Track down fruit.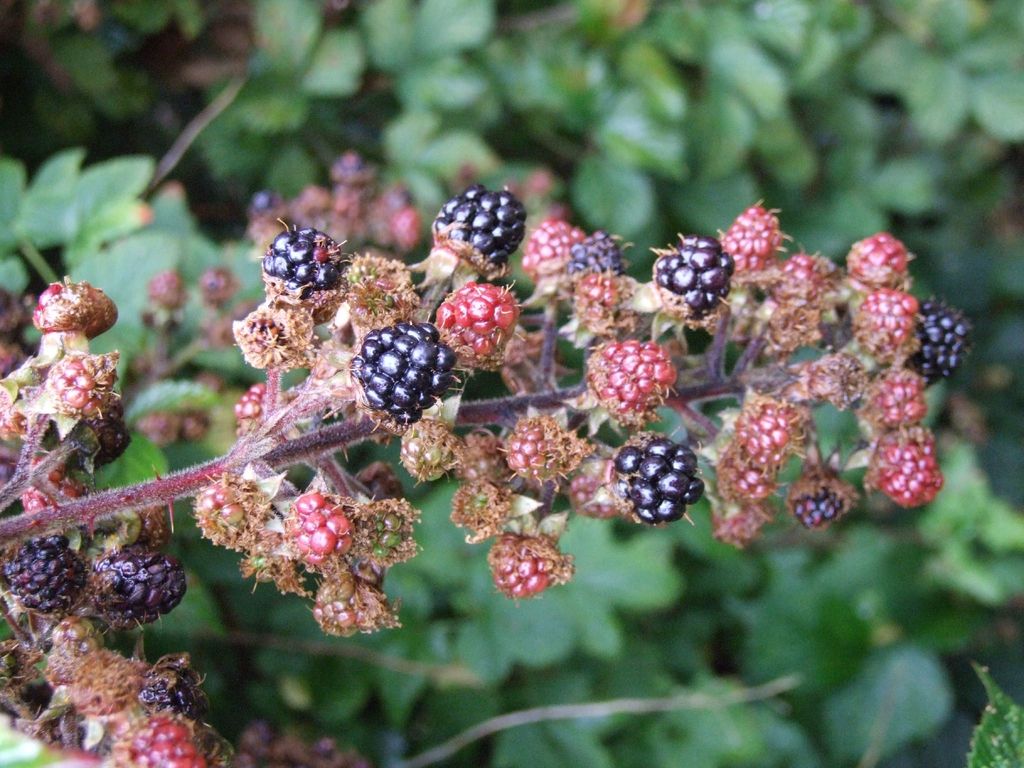
Tracked to <bbox>726, 463, 779, 498</bbox>.
